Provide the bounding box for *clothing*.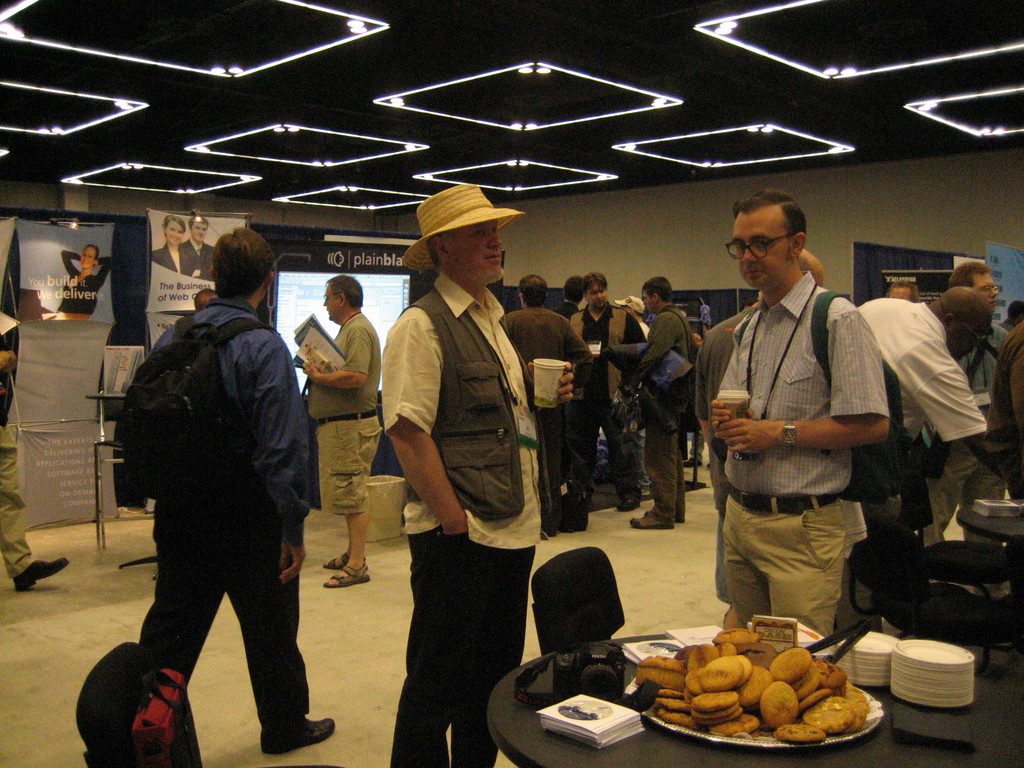
box(380, 263, 541, 767).
